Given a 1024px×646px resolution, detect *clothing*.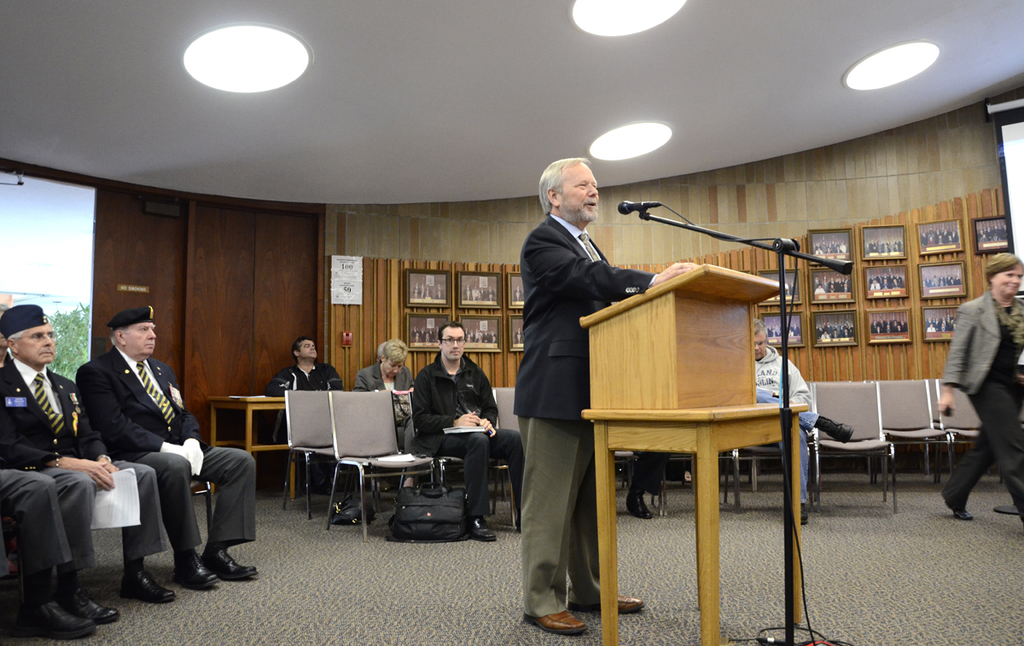
left=73, top=347, right=257, bottom=549.
